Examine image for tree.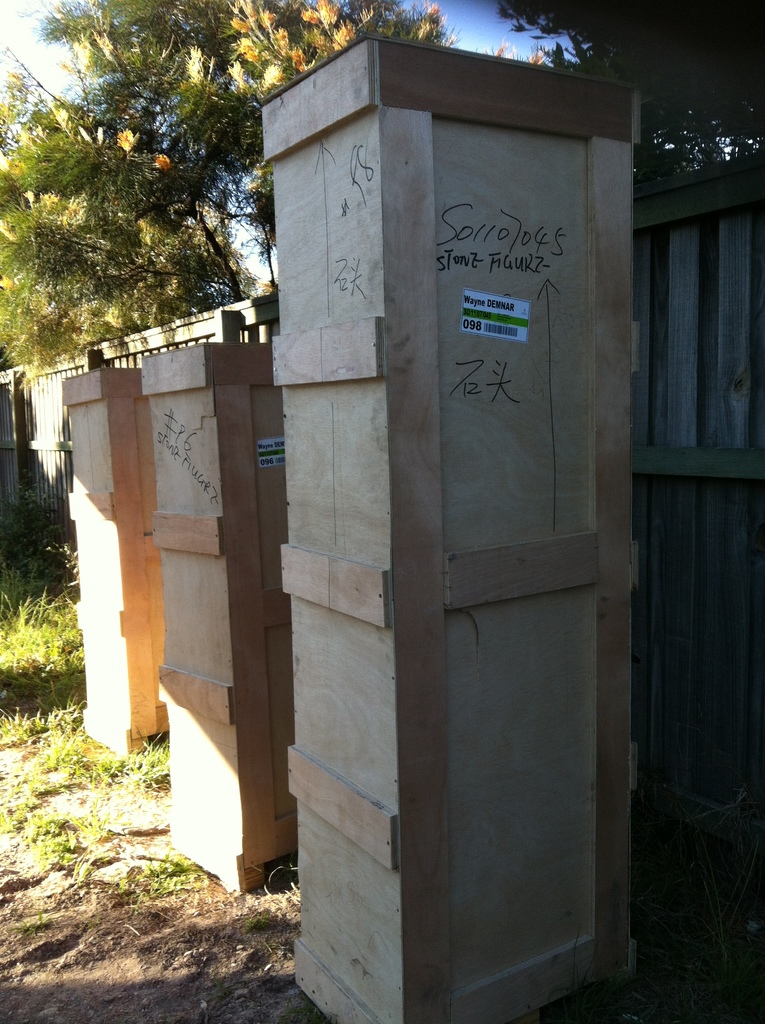
Examination result: 488/0/764/161.
